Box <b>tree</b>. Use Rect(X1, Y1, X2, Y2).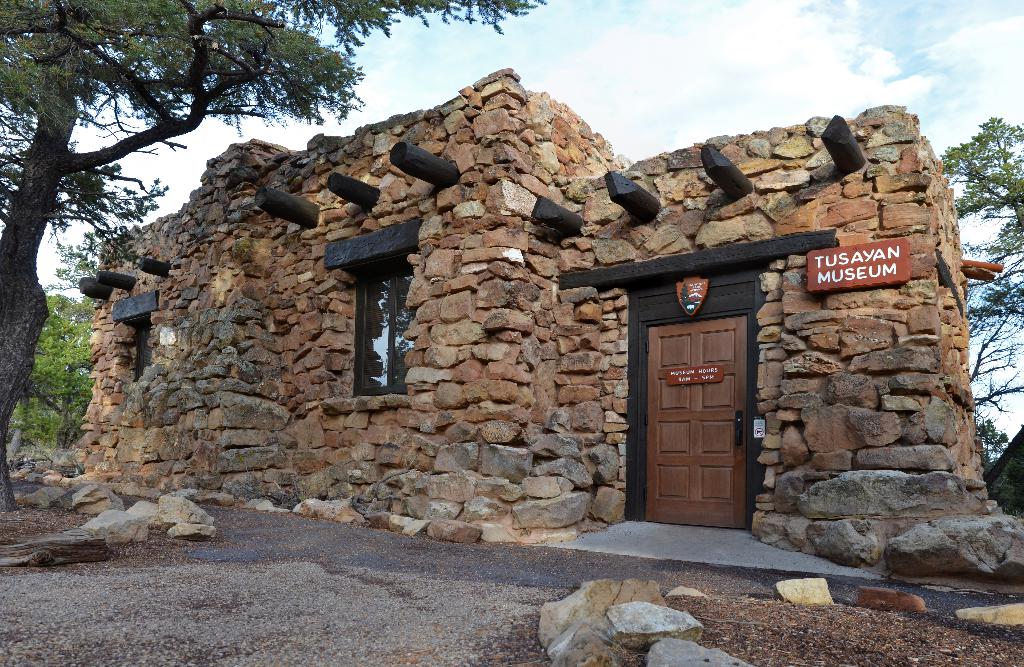
Rect(10, 8, 360, 301).
